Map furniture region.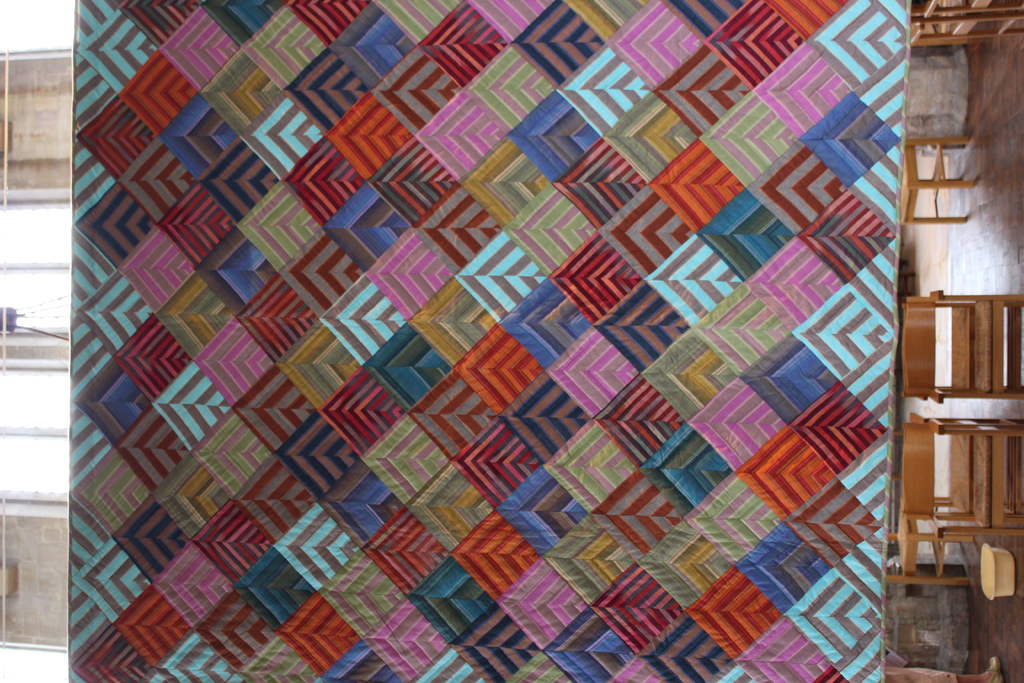
Mapped to x1=900, y1=415, x2=1023, y2=539.
